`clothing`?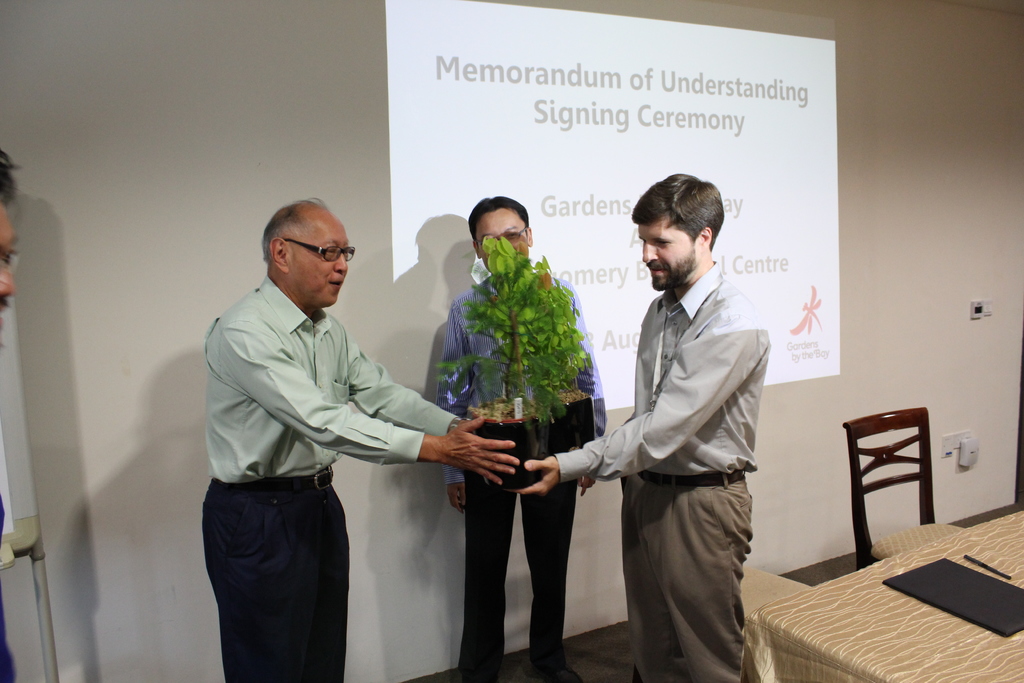
434:272:598:682
